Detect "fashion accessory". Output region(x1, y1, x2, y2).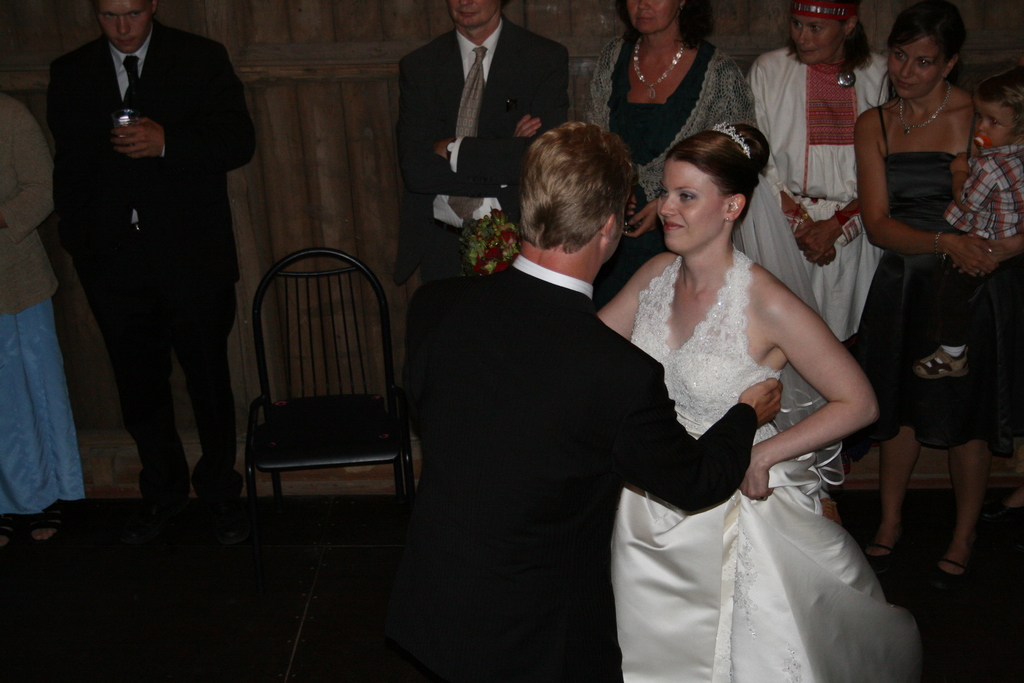
region(837, 65, 856, 88).
